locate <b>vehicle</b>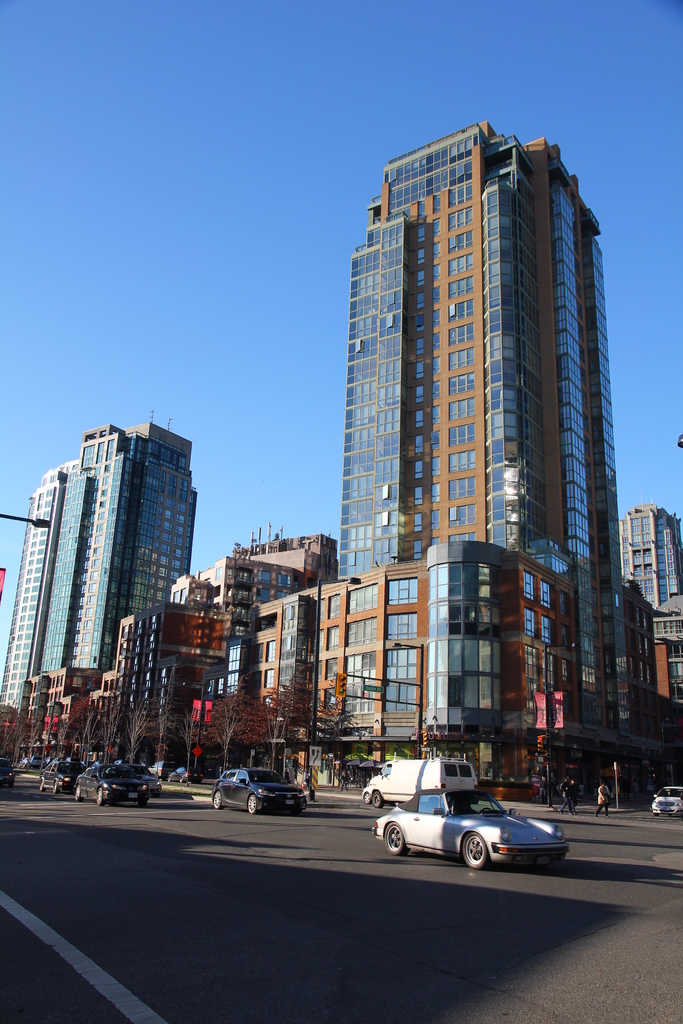
136,764,161,796
